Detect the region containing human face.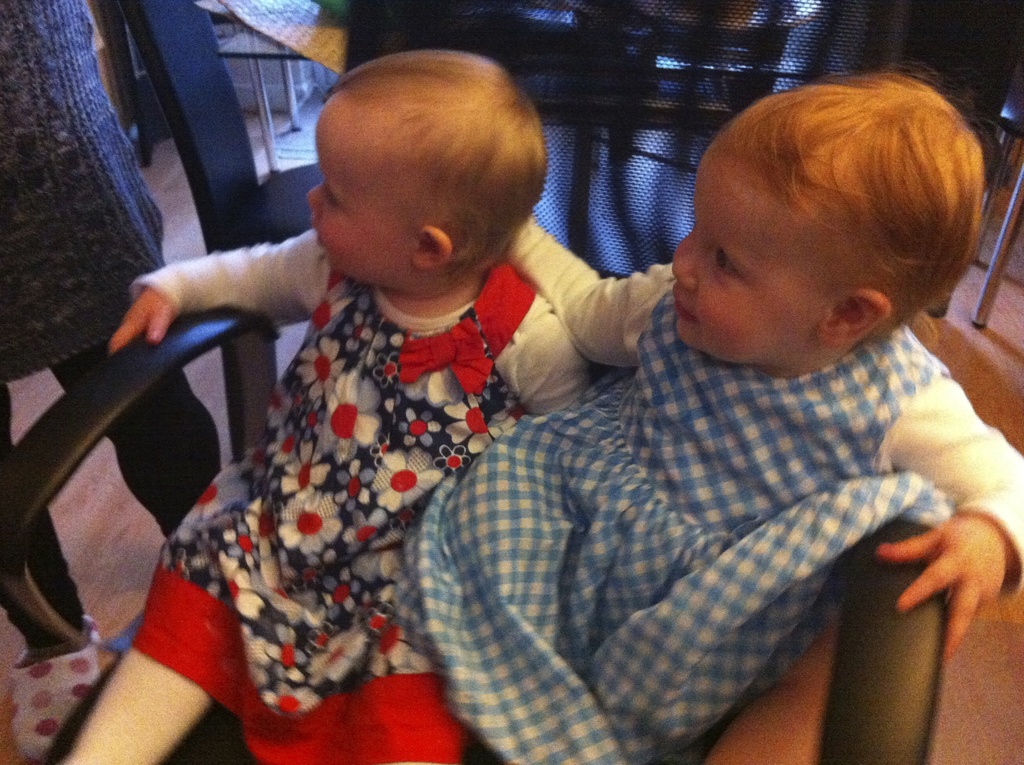
l=305, t=88, r=433, b=291.
